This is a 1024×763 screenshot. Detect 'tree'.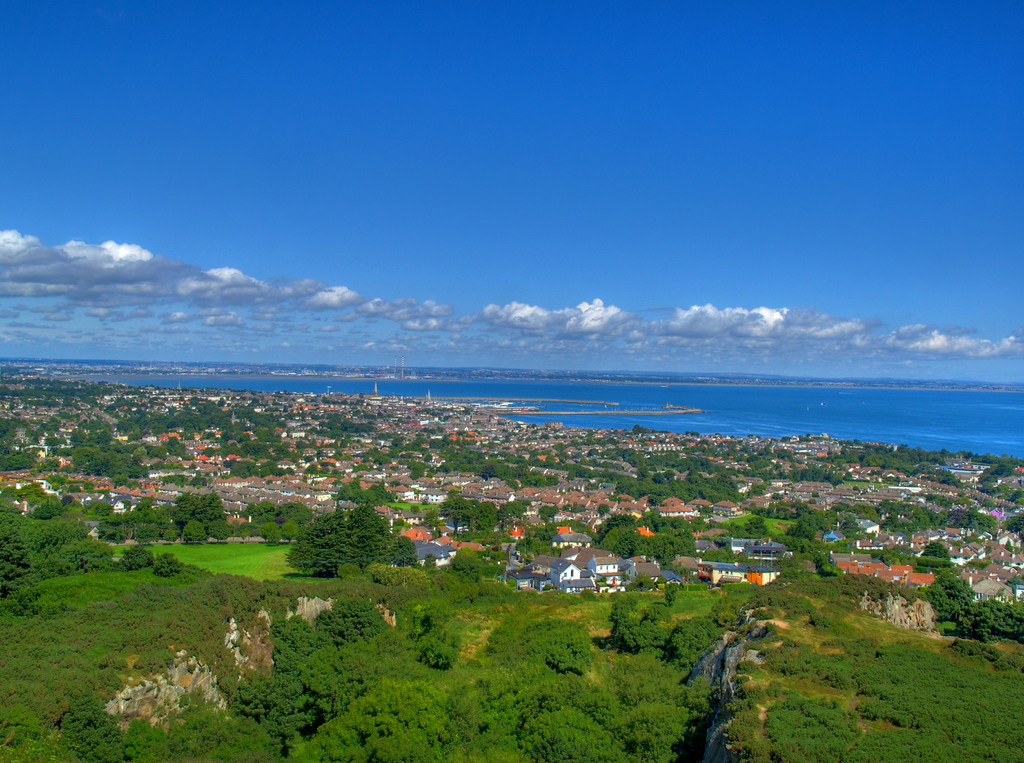
812,492,820,500.
